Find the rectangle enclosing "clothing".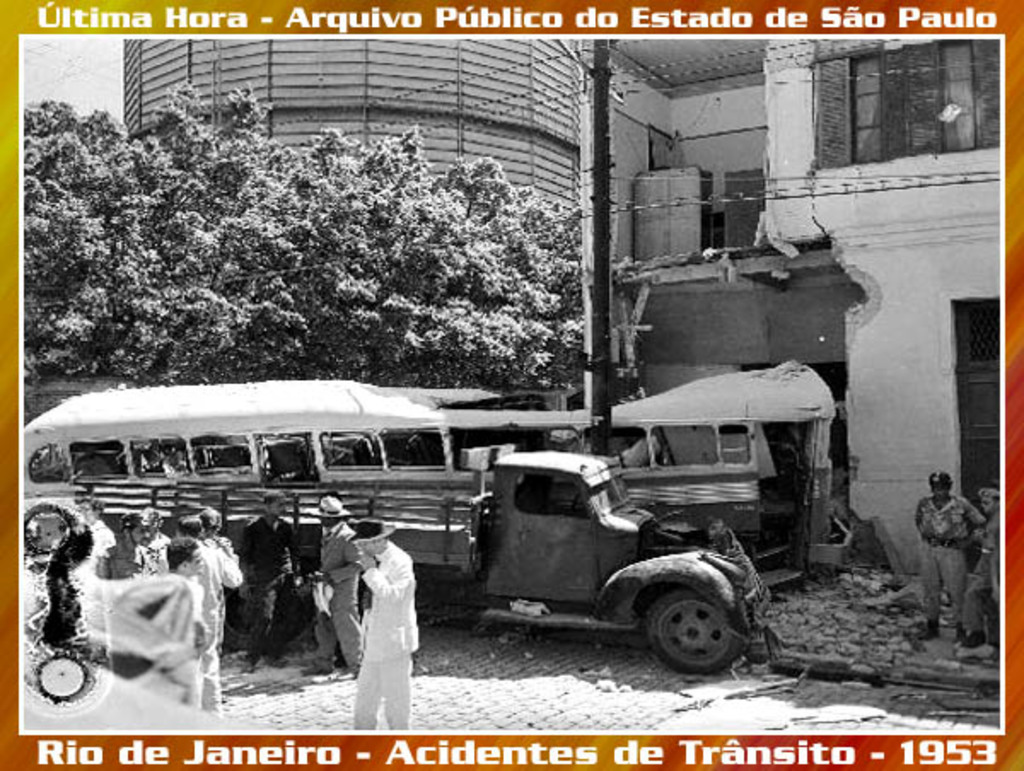
{"x1": 189, "y1": 539, "x2": 236, "y2": 706}.
